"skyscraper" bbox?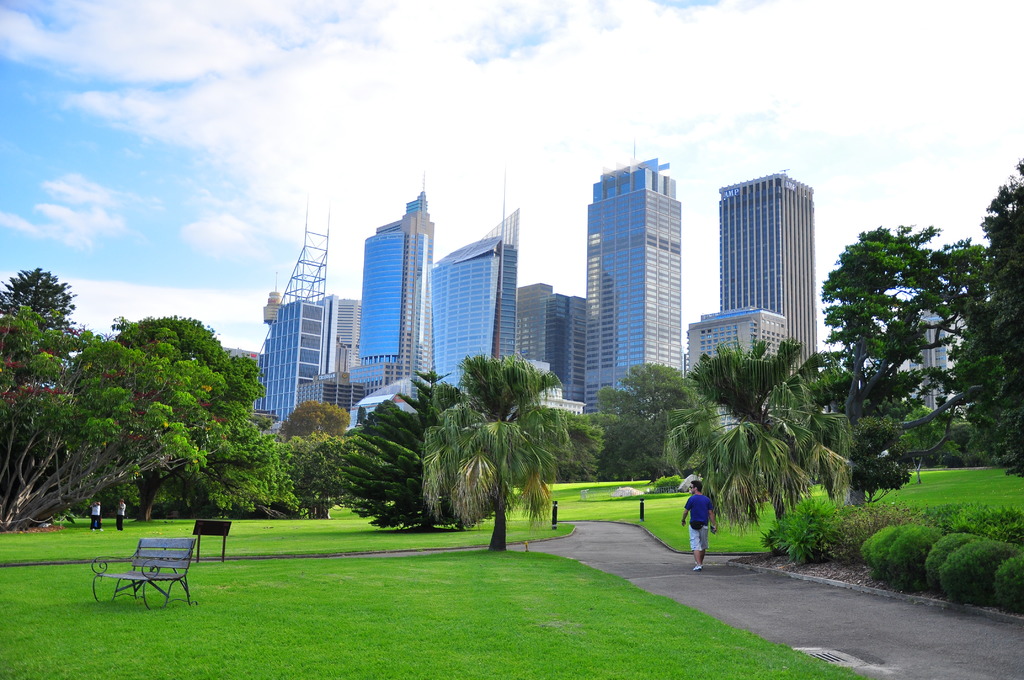
box(515, 284, 580, 408)
